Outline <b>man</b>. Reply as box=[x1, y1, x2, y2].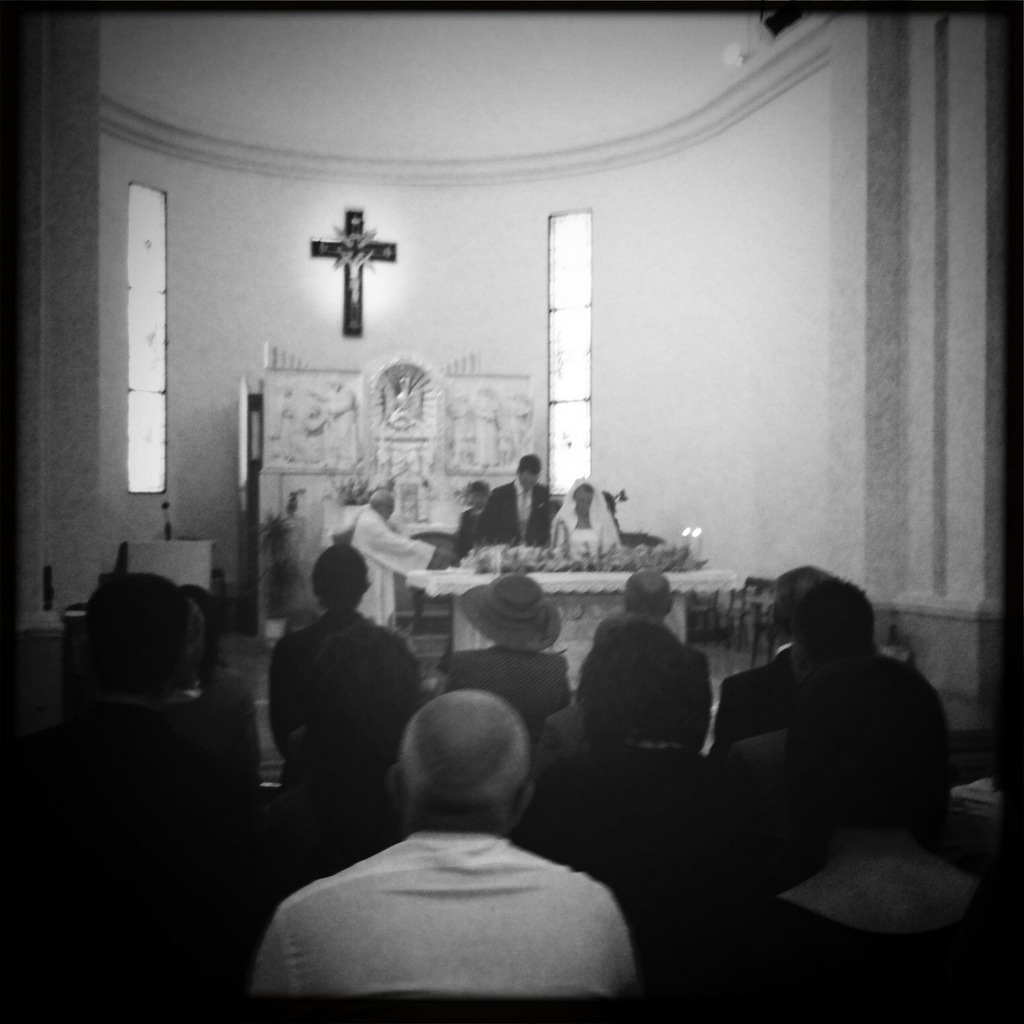
box=[724, 580, 950, 822].
